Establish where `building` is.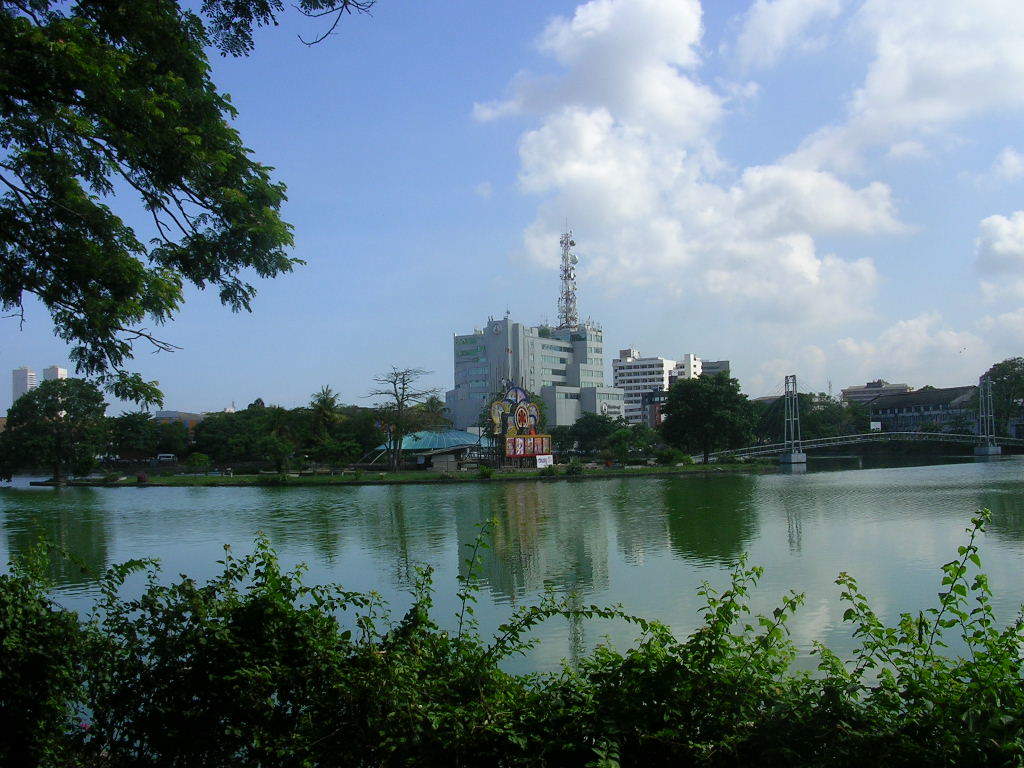
Established at pyautogui.locateOnScreen(615, 349, 700, 423).
